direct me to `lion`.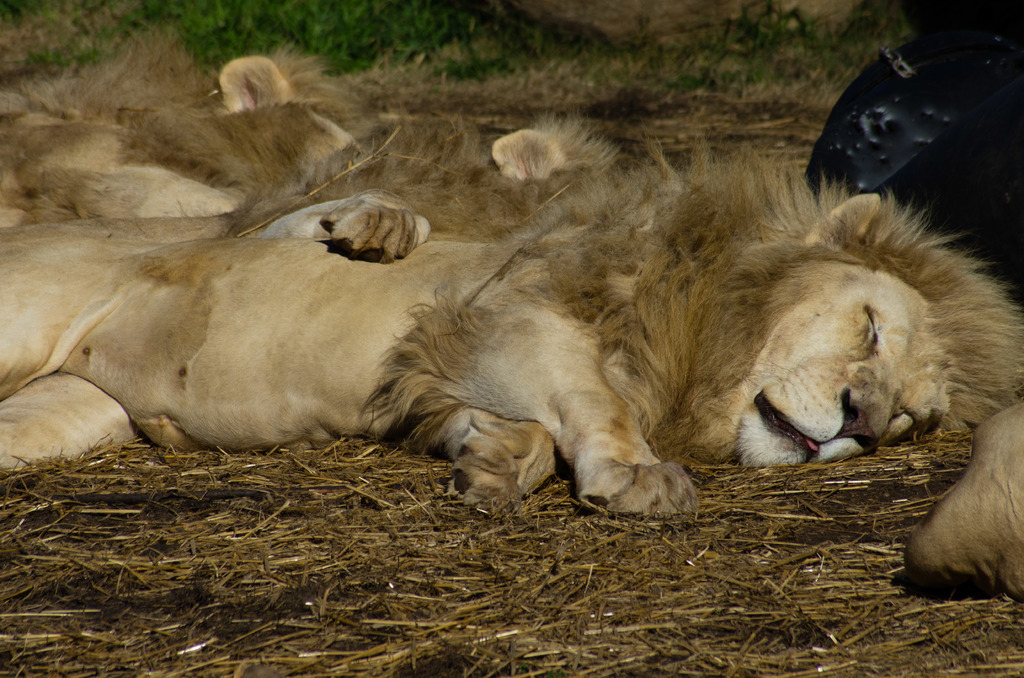
Direction: (x1=0, y1=26, x2=324, y2=118).
